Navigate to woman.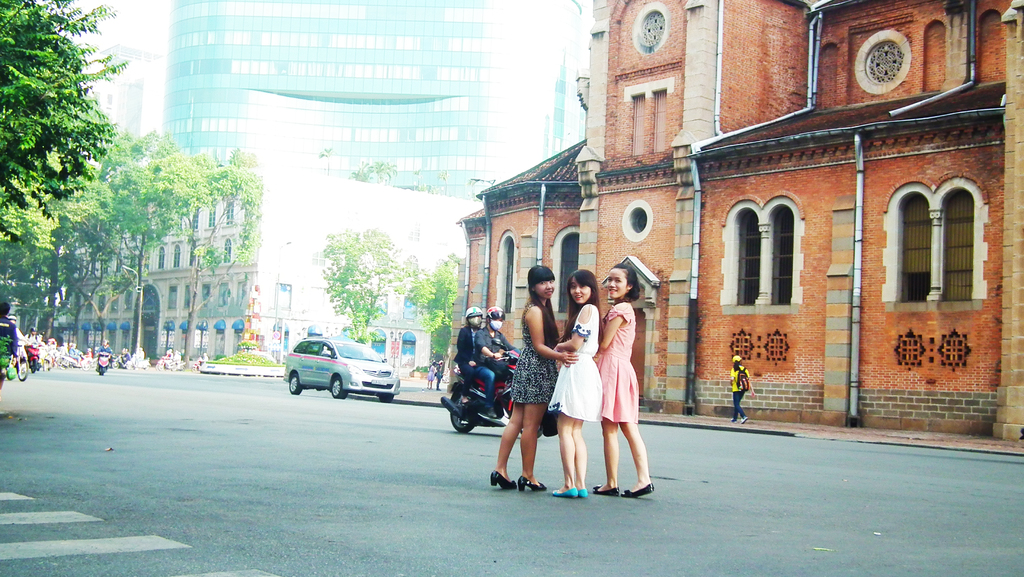
Navigation target: box(543, 266, 601, 498).
